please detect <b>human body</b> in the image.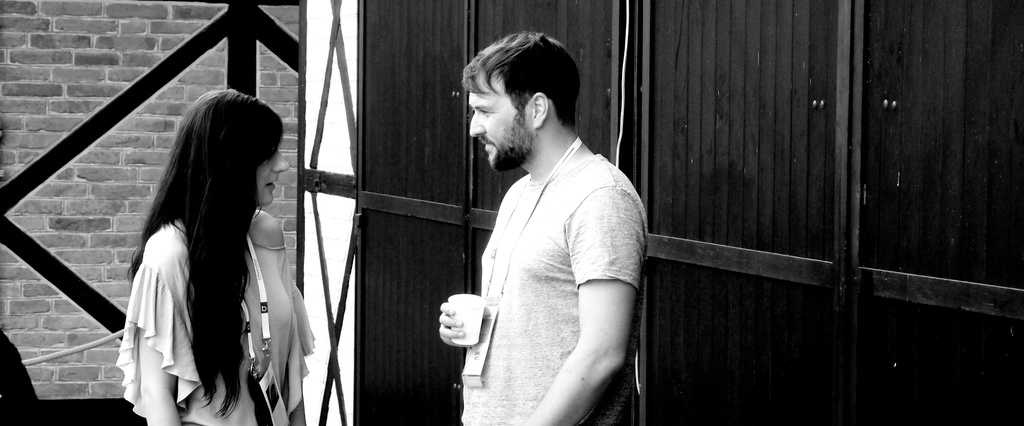
BBox(116, 206, 316, 425).
